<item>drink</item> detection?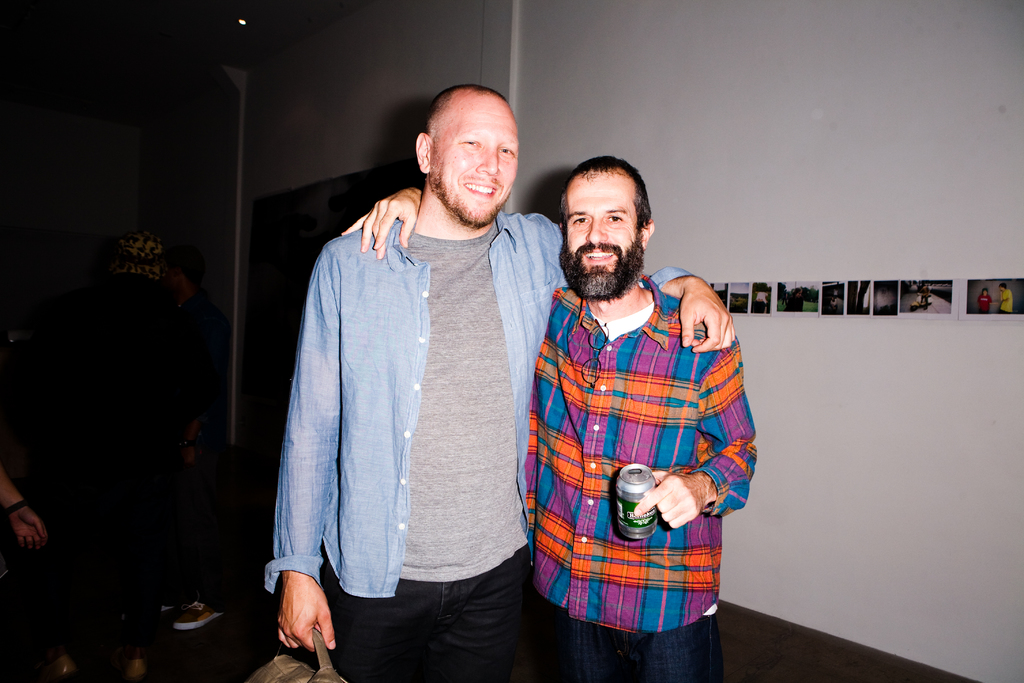
[620,467,658,546]
